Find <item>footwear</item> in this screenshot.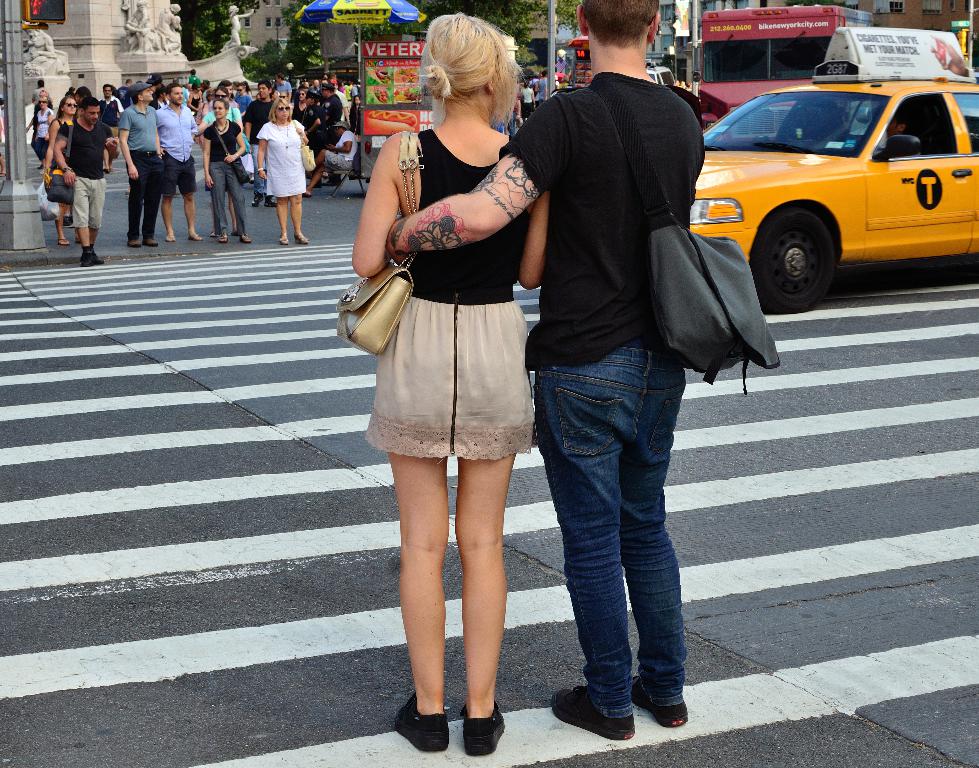
The bounding box for <item>footwear</item> is x1=167 y1=236 x2=178 y2=245.
